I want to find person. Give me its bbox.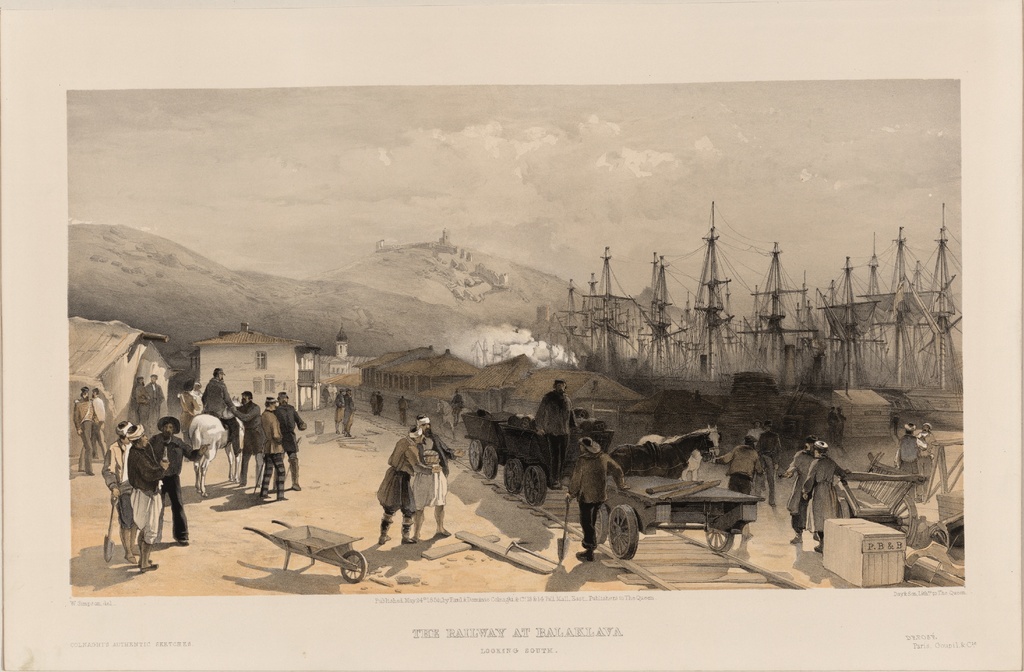
73, 384, 94, 474.
